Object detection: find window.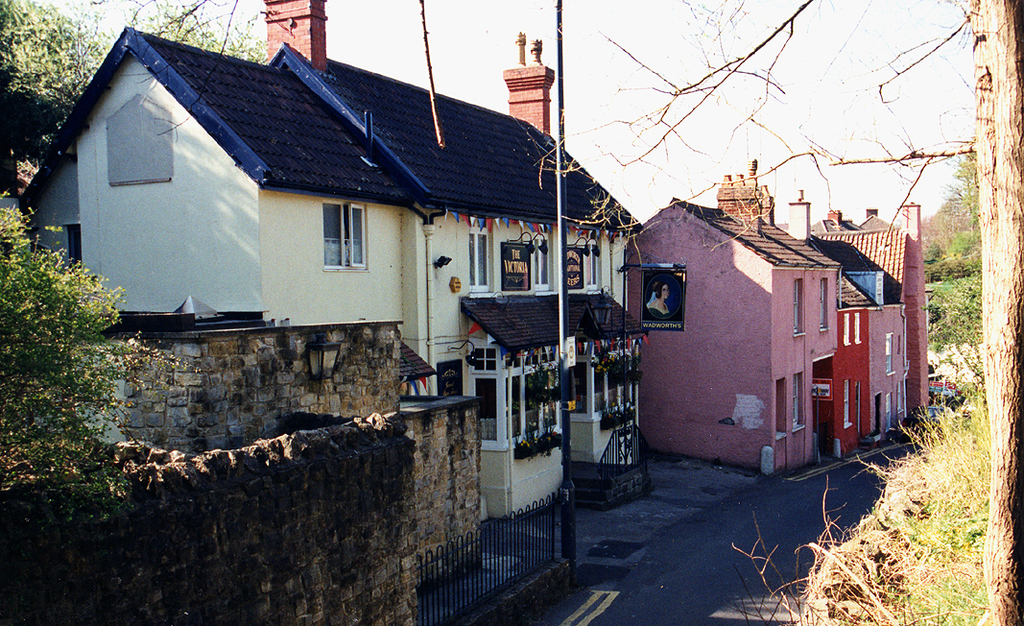
select_region(900, 371, 911, 428).
